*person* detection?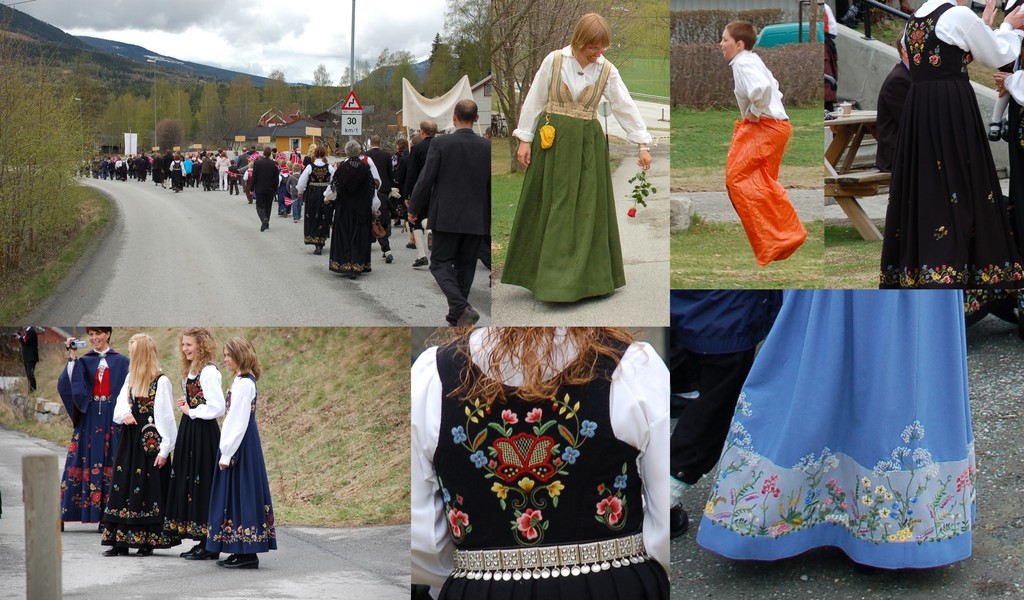
region(164, 330, 227, 560)
